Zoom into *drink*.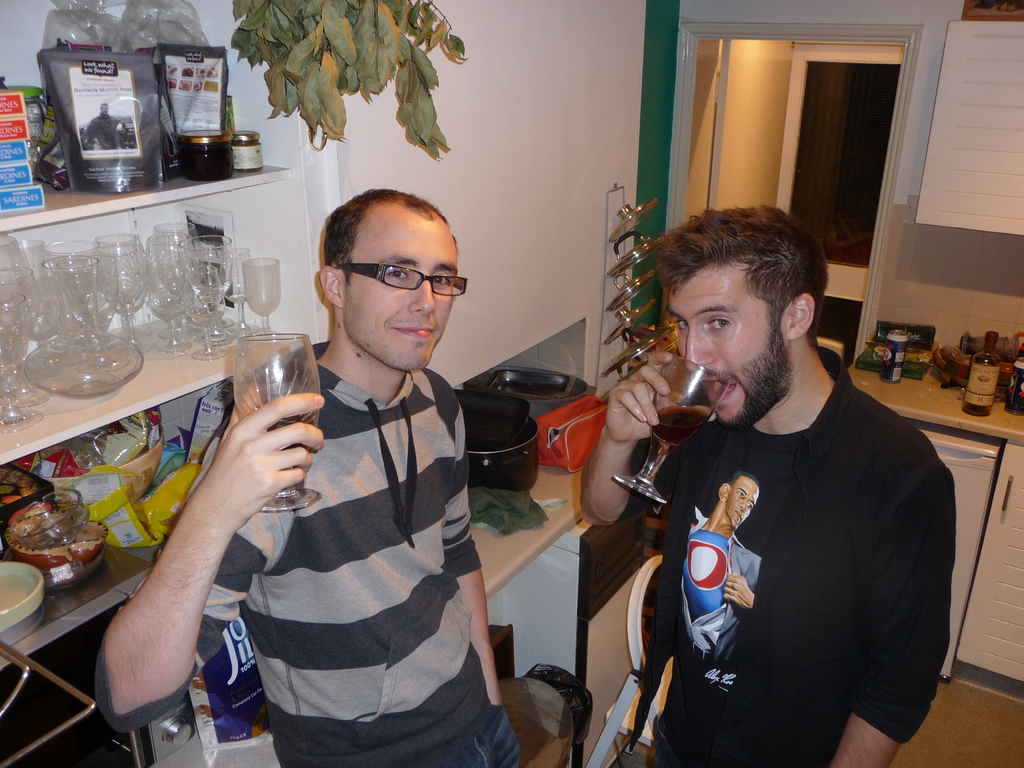
Zoom target: pyautogui.locateOnScreen(197, 323, 313, 523).
